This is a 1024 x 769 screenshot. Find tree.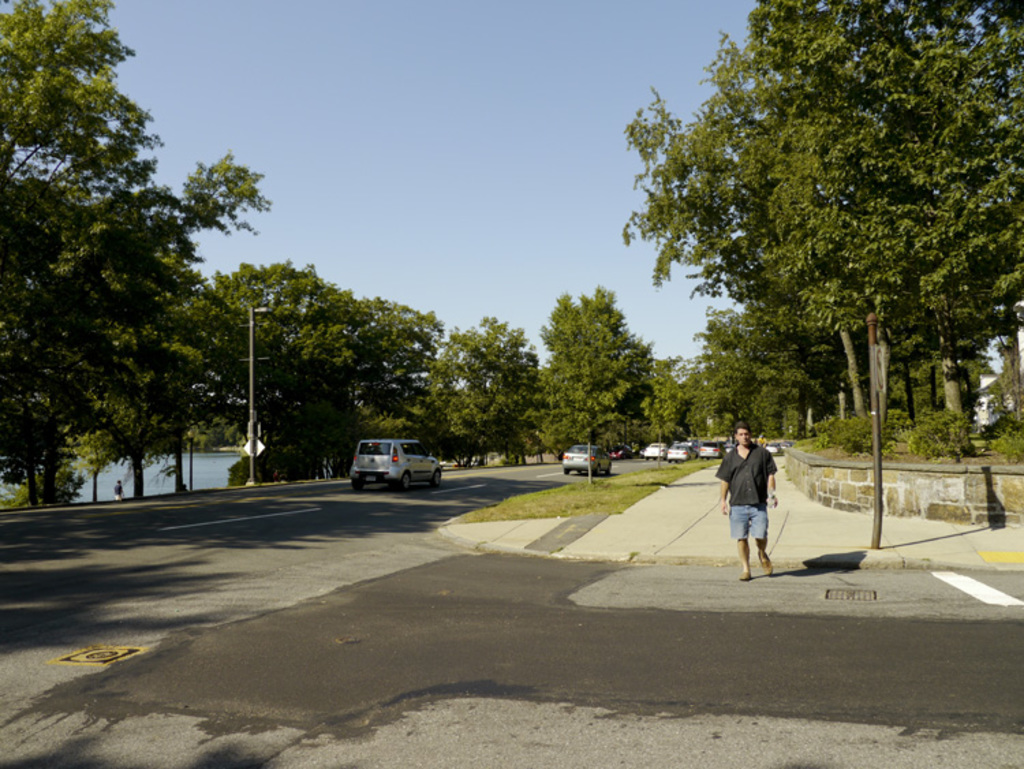
Bounding box: {"x1": 531, "y1": 273, "x2": 661, "y2": 441}.
